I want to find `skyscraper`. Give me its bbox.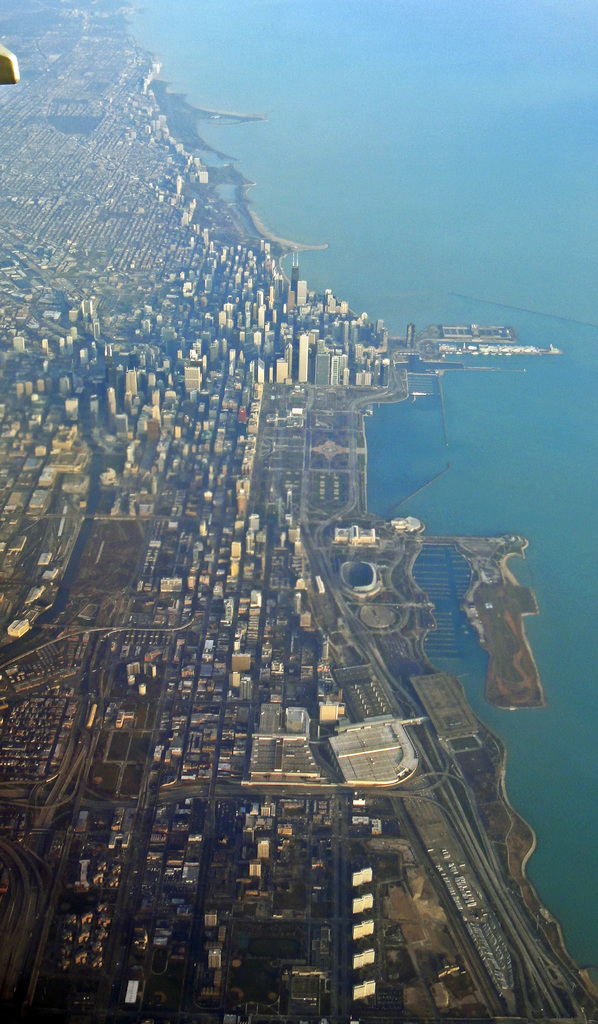
box=[289, 252, 298, 303].
